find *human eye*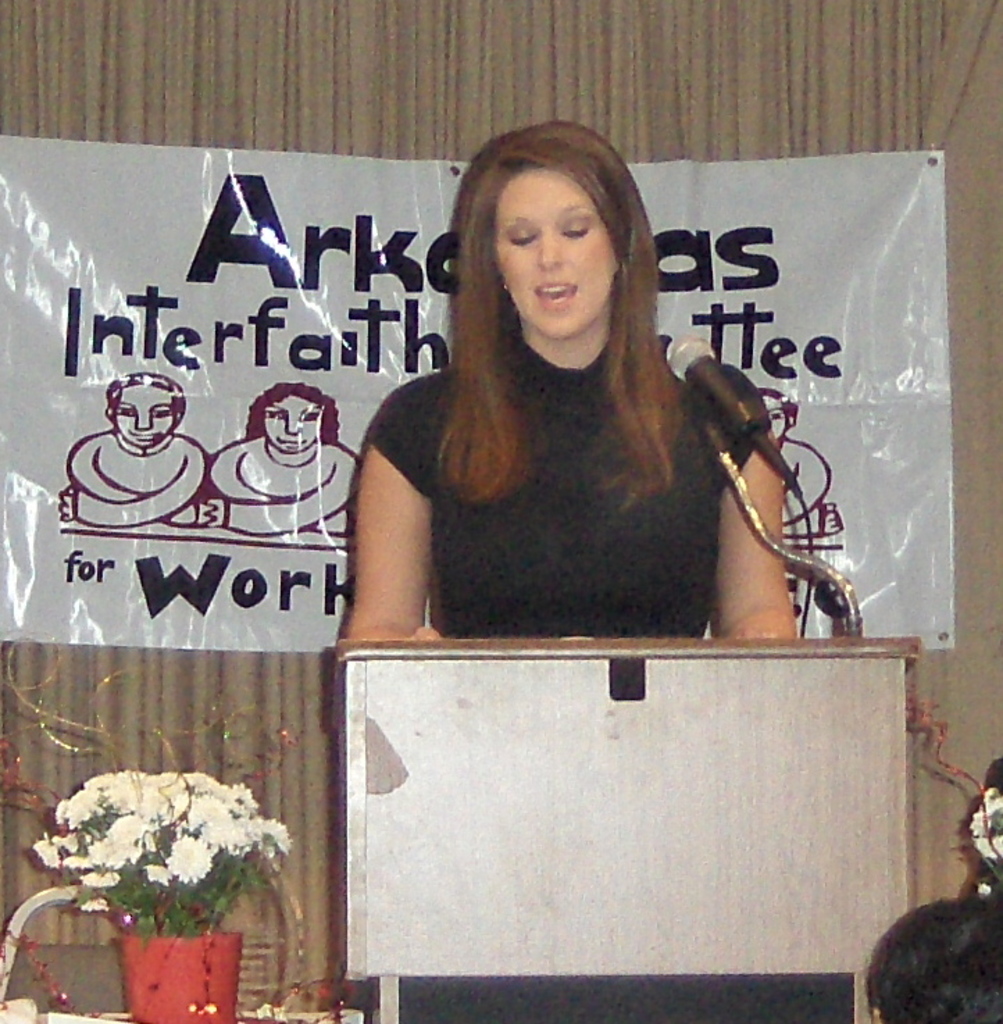
<bbox>300, 408, 321, 421</bbox>
